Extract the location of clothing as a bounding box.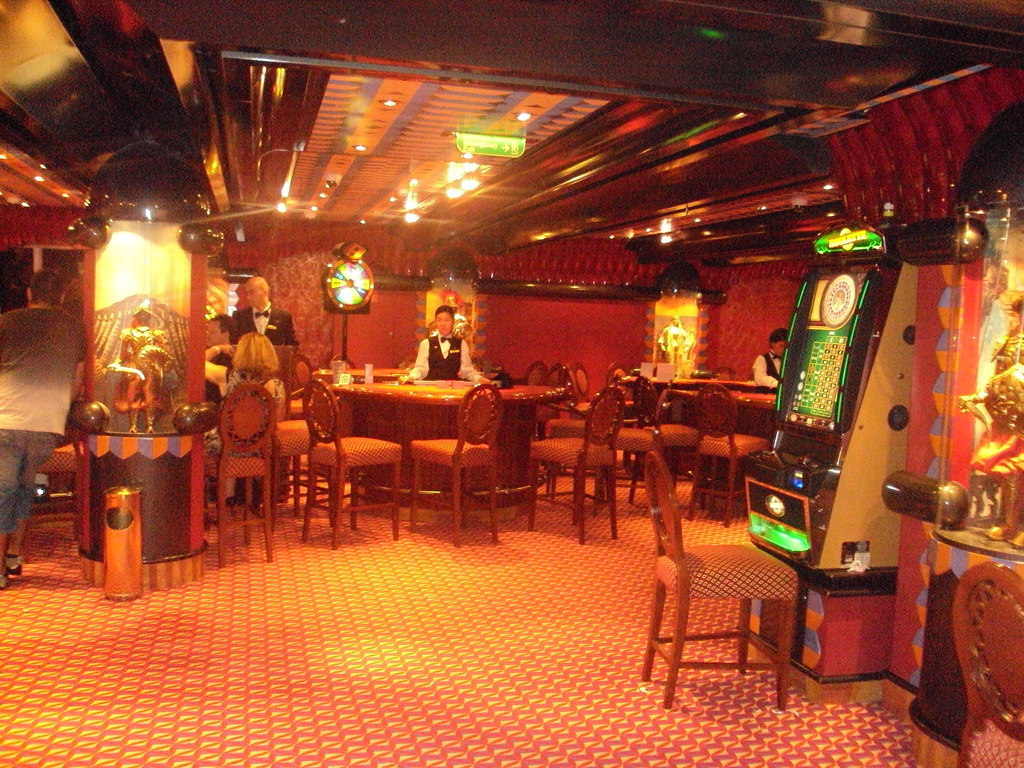
<bbox>747, 352, 783, 388</bbox>.
